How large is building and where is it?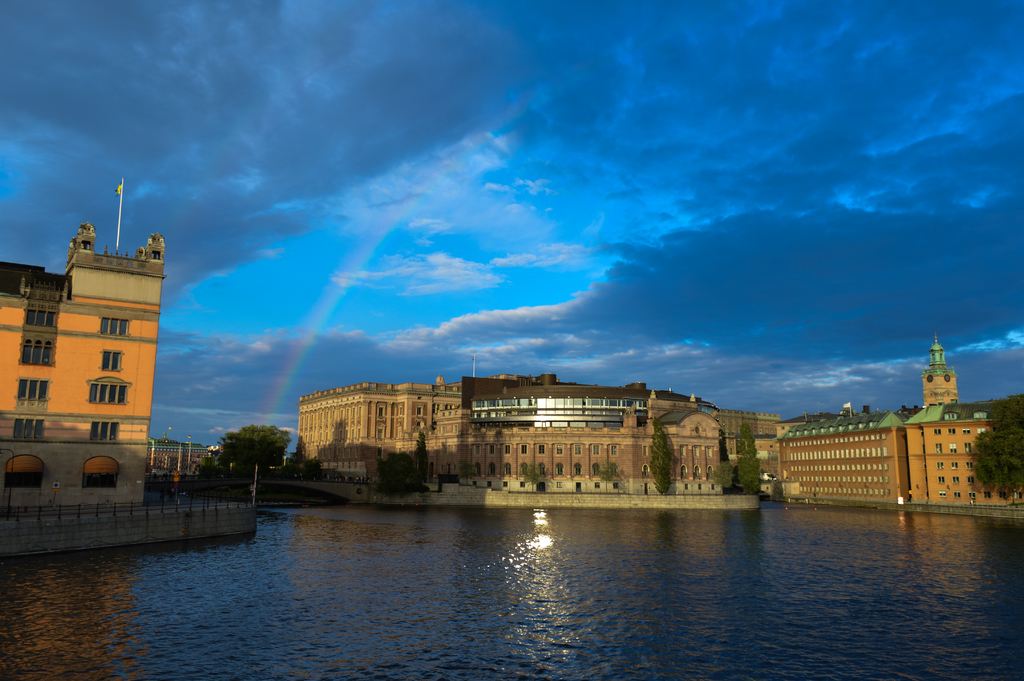
Bounding box: crop(0, 224, 164, 501).
